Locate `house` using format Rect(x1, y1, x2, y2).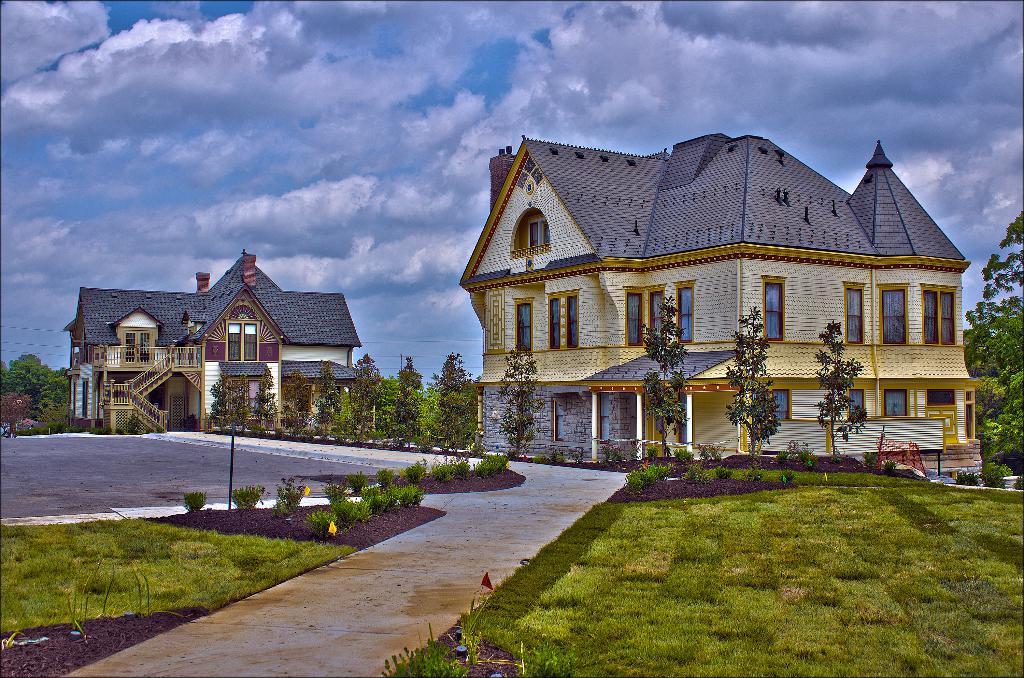
Rect(70, 248, 342, 432).
